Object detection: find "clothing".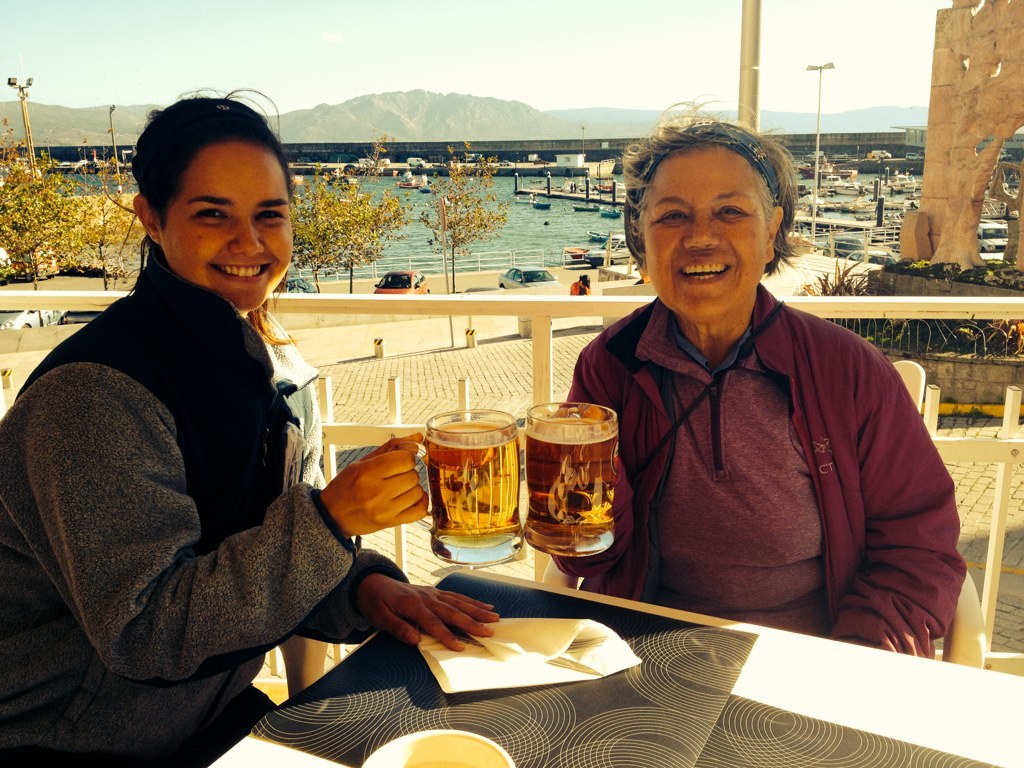
box=[555, 284, 967, 658].
